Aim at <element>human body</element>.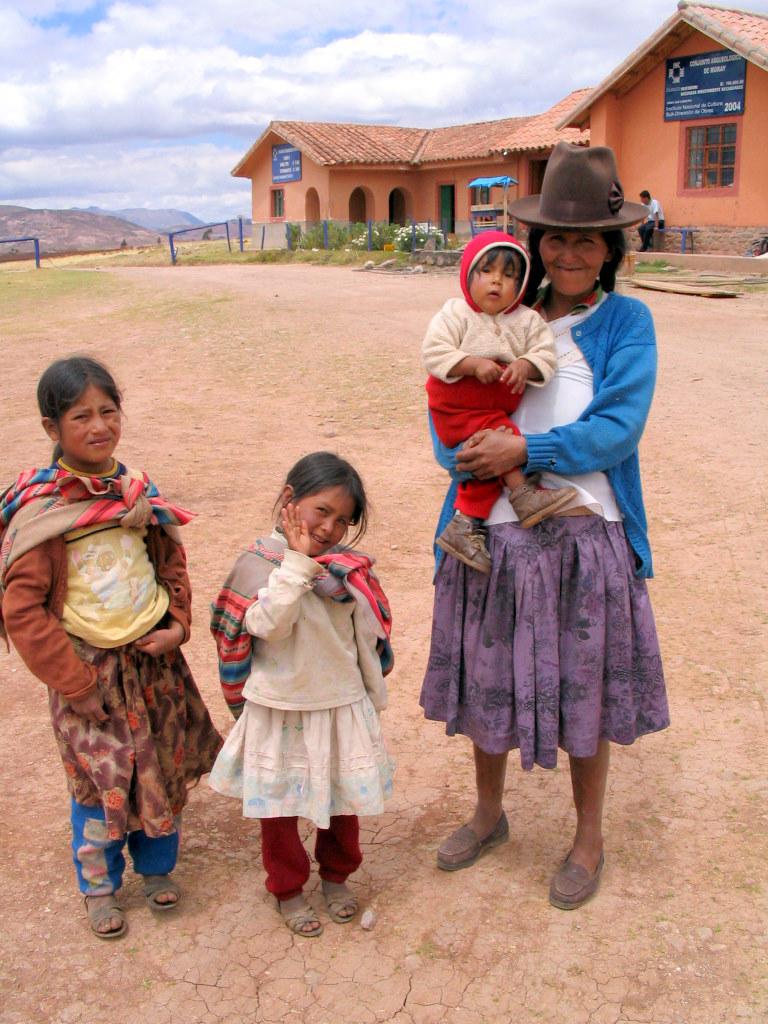
Aimed at region(25, 353, 217, 910).
